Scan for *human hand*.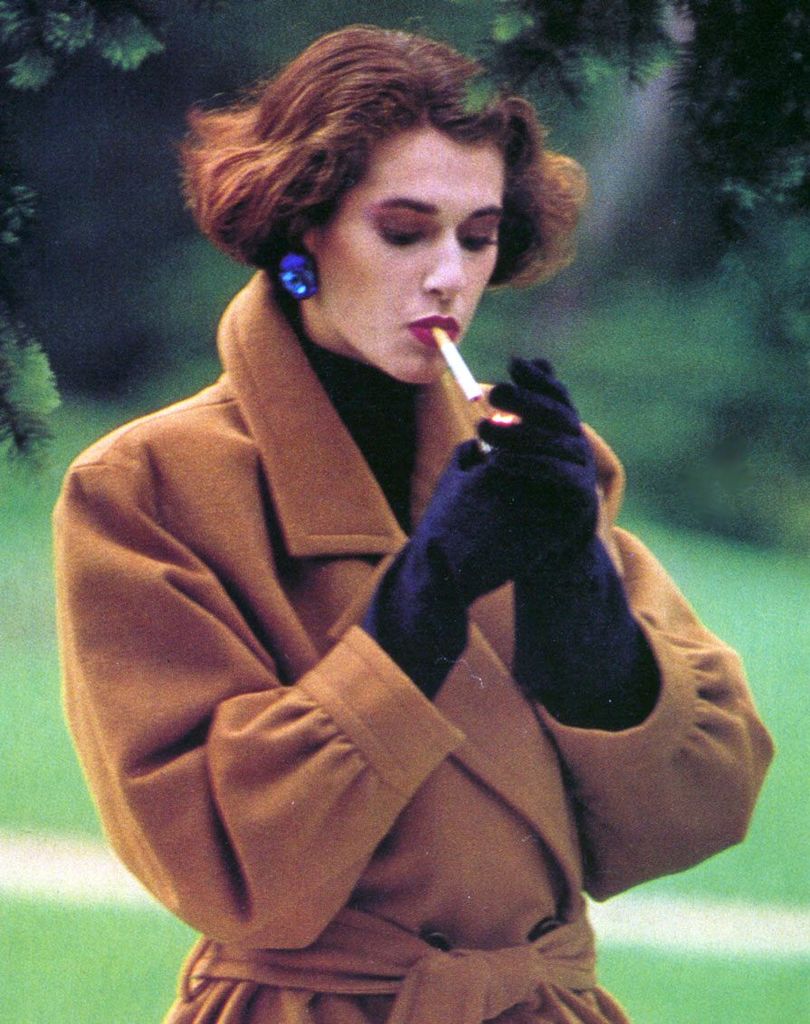
Scan result: 469 353 599 597.
